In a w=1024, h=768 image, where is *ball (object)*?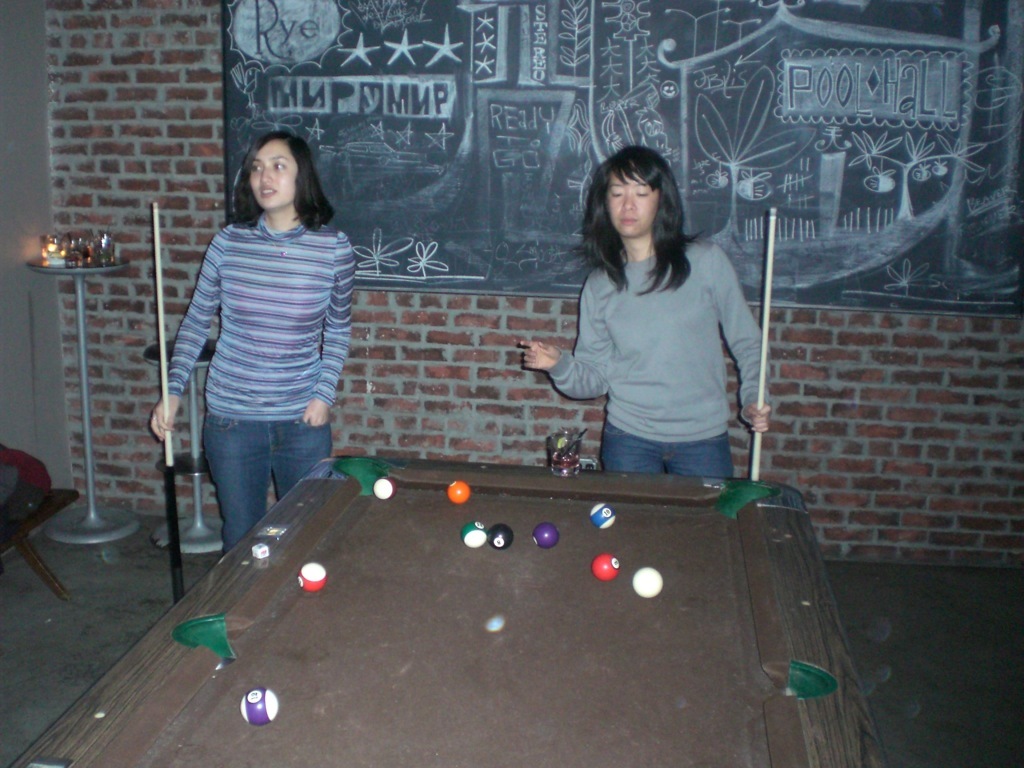
bbox=[590, 503, 617, 528].
